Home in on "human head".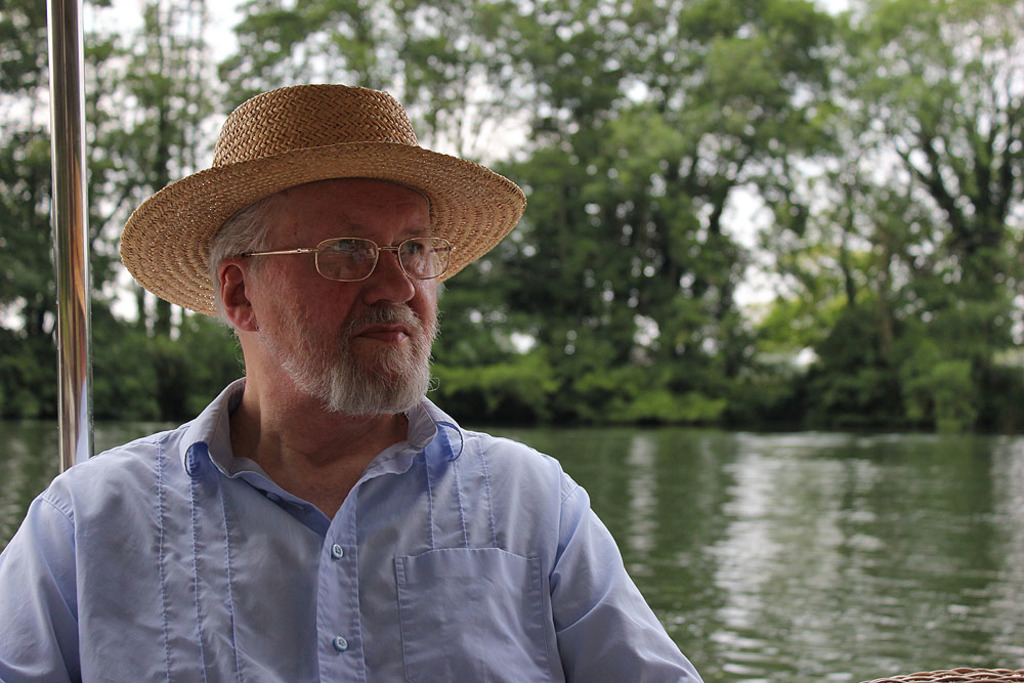
Homed in at (x1=172, y1=139, x2=467, y2=381).
